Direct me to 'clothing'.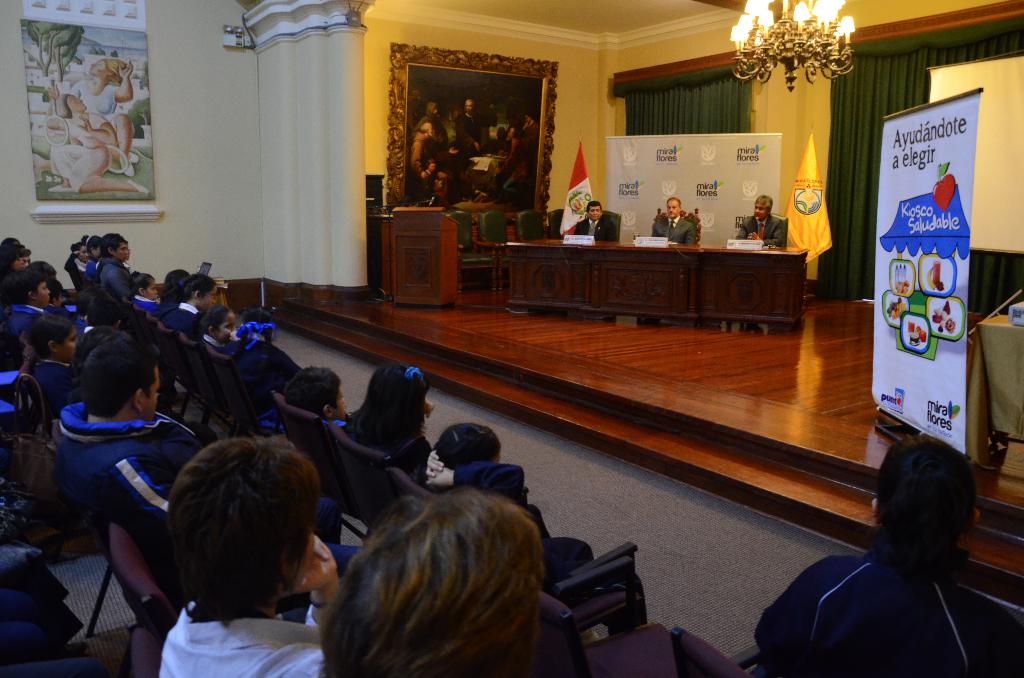
Direction: region(65, 76, 140, 136).
